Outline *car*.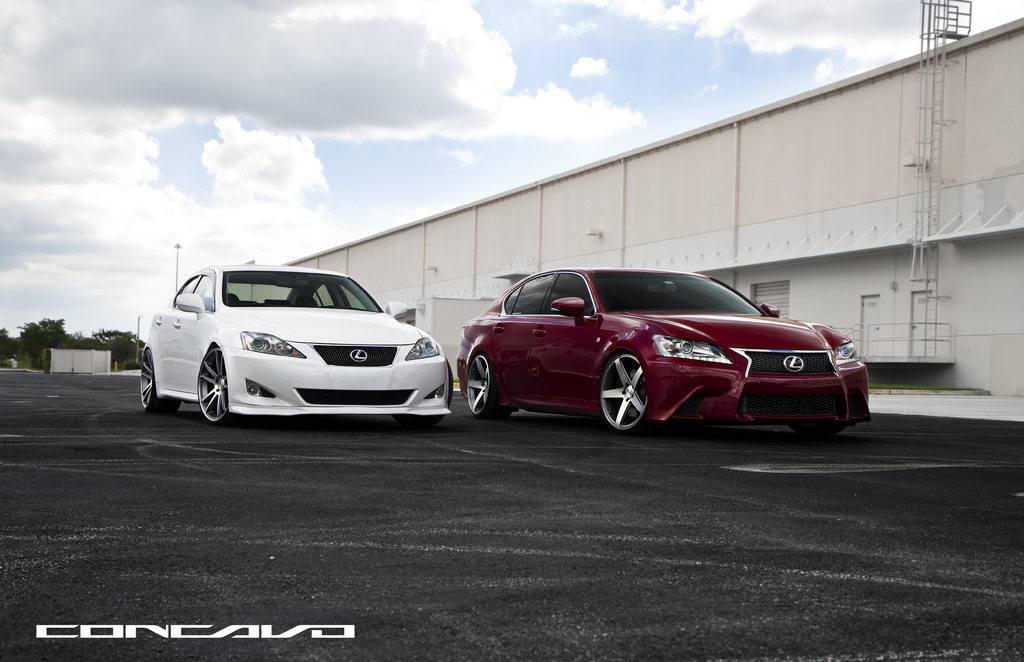
Outline: {"left": 451, "top": 263, "right": 875, "bottom": 436}.
